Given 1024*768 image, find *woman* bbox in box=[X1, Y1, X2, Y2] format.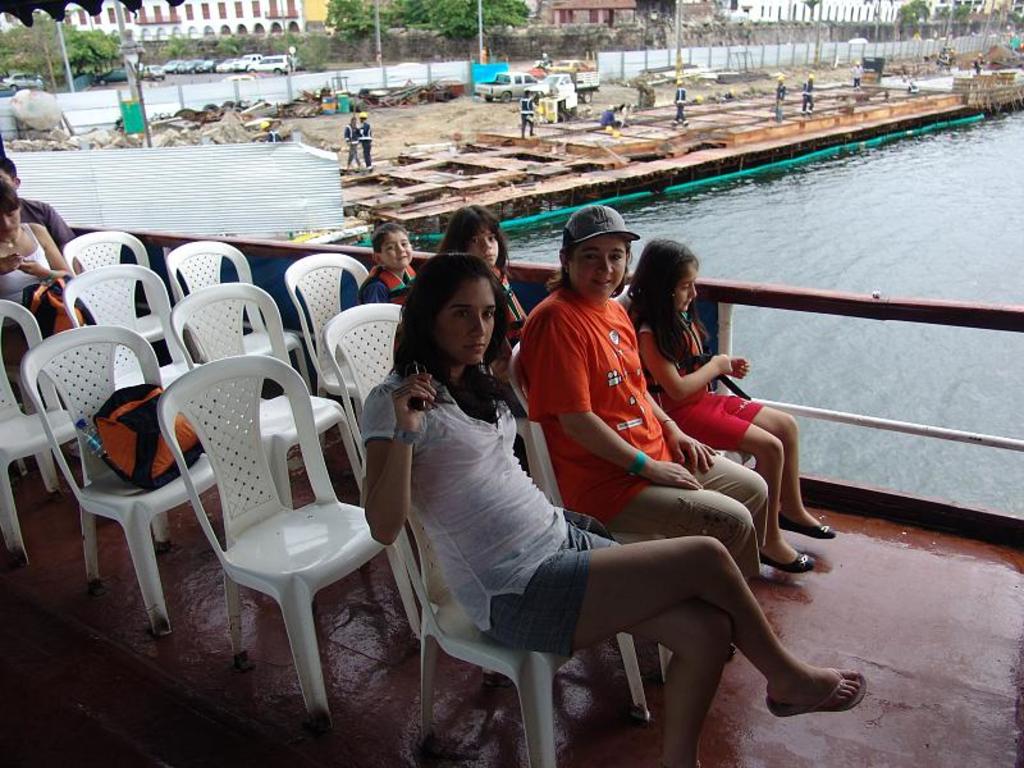
box=[367, 251, 855, 767].
